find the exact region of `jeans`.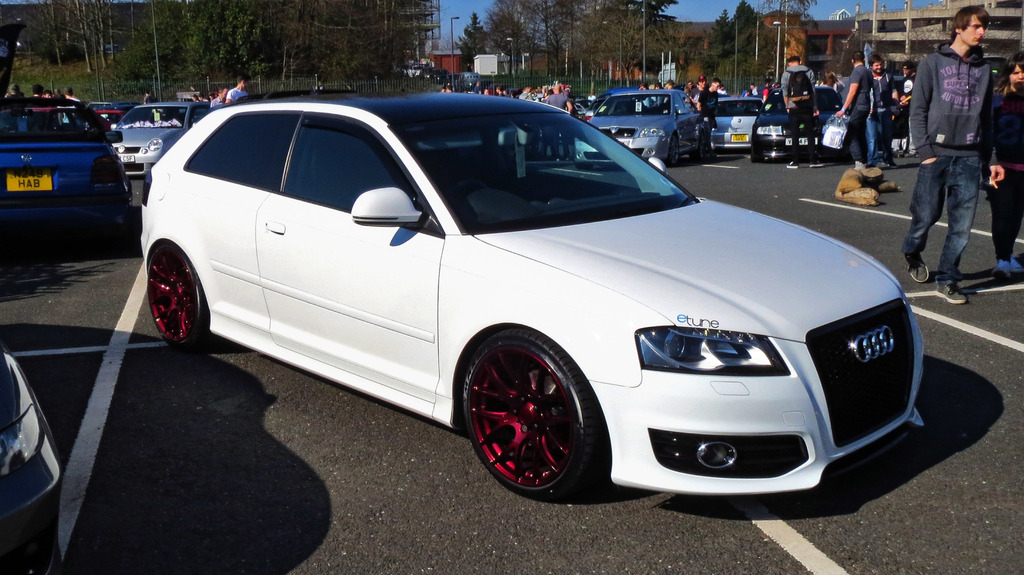
Exact region: bbox(912, 134, 999, 288).
